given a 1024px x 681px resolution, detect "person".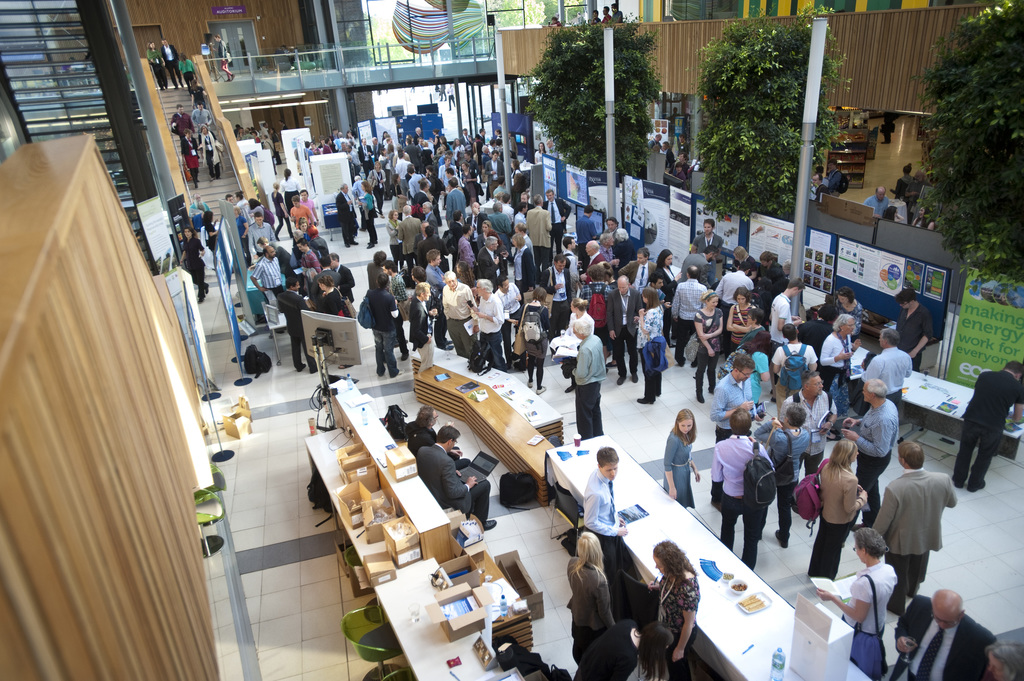
crop(673, 163, 687, 179).
